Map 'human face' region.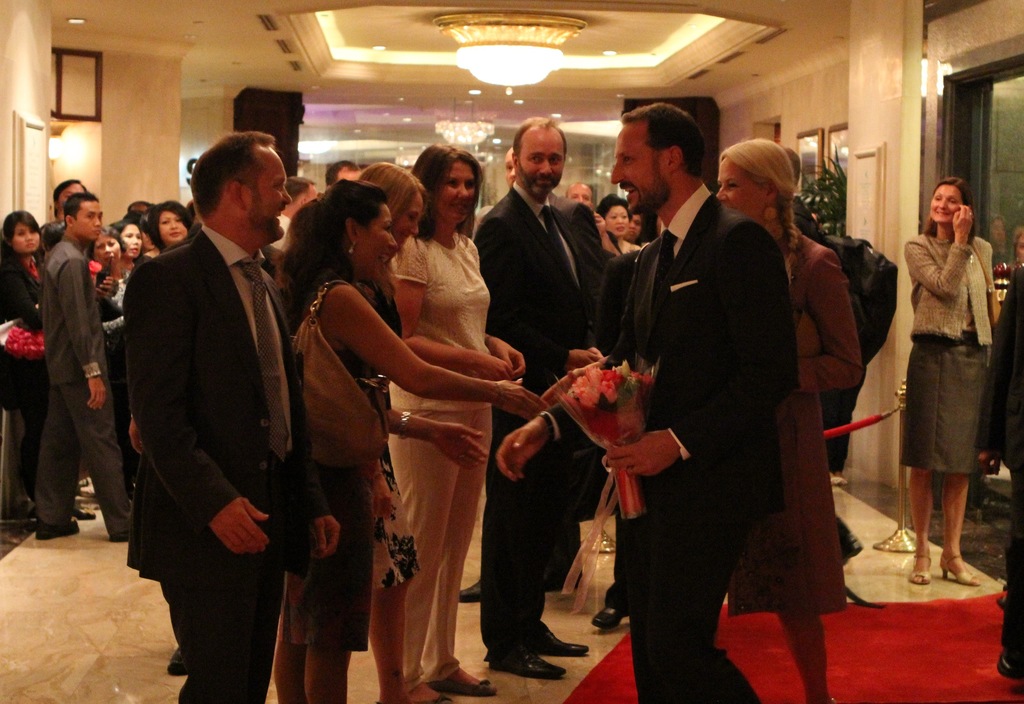
Mapped to crop(610, 125, 673, 214).
